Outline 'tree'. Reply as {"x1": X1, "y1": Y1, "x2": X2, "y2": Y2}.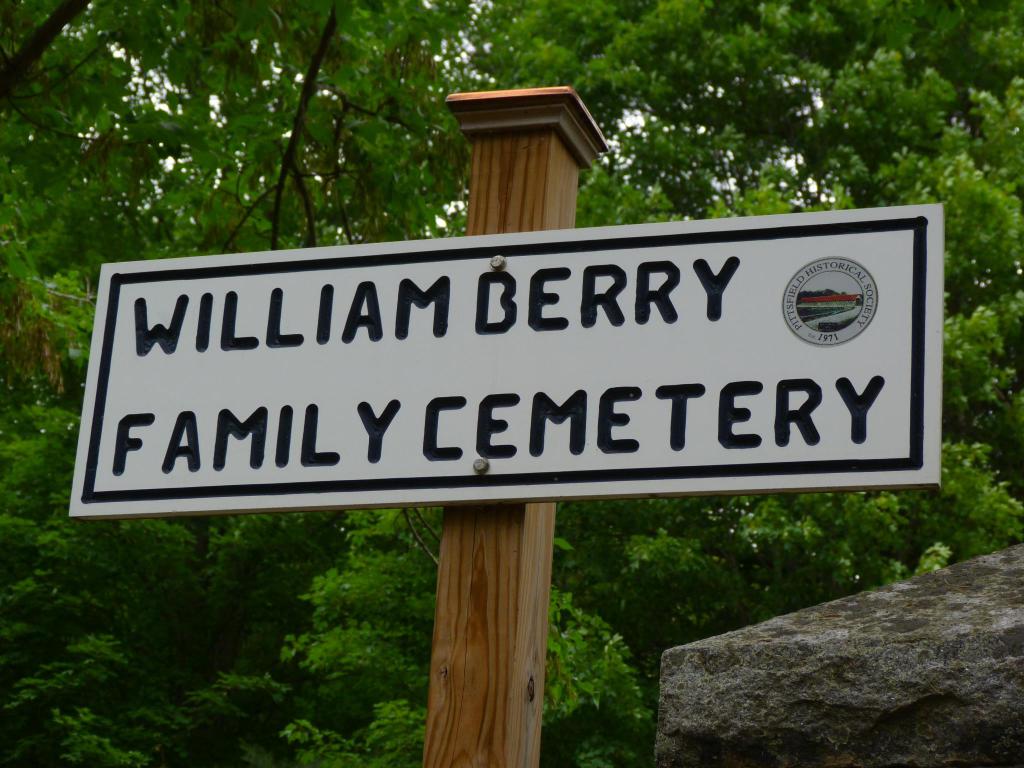
{"x1": 0, "y1": 0, "x2": 1023, "y2": 766}.
